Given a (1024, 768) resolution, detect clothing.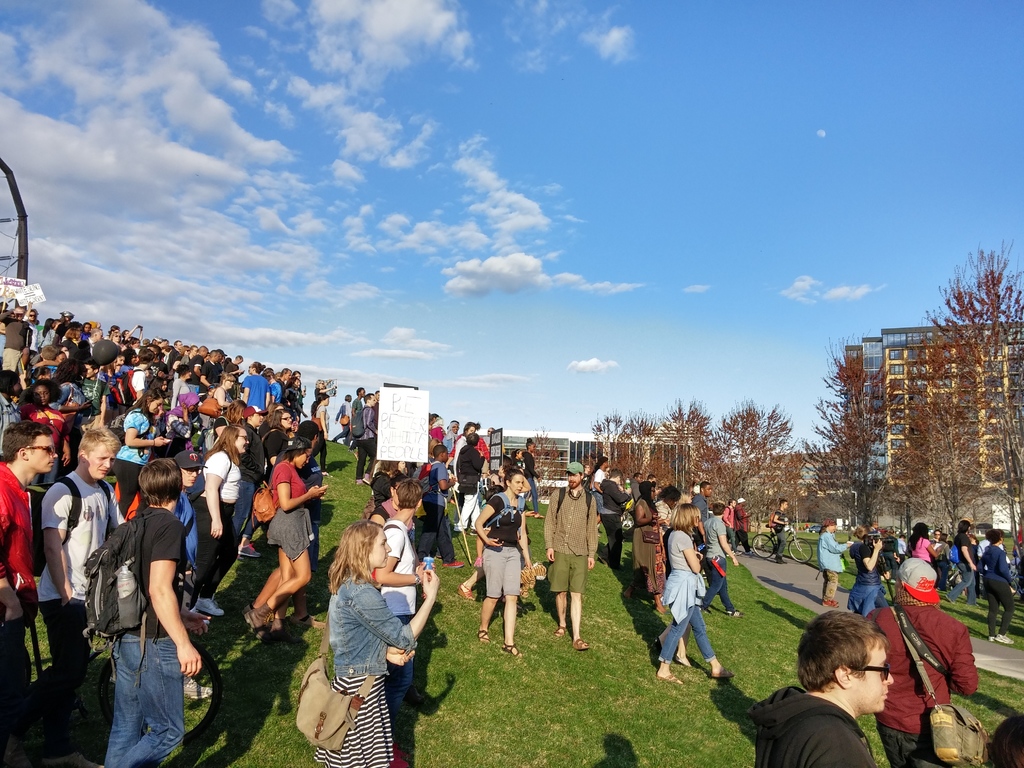
bbox(588, 461, 606, 512).
